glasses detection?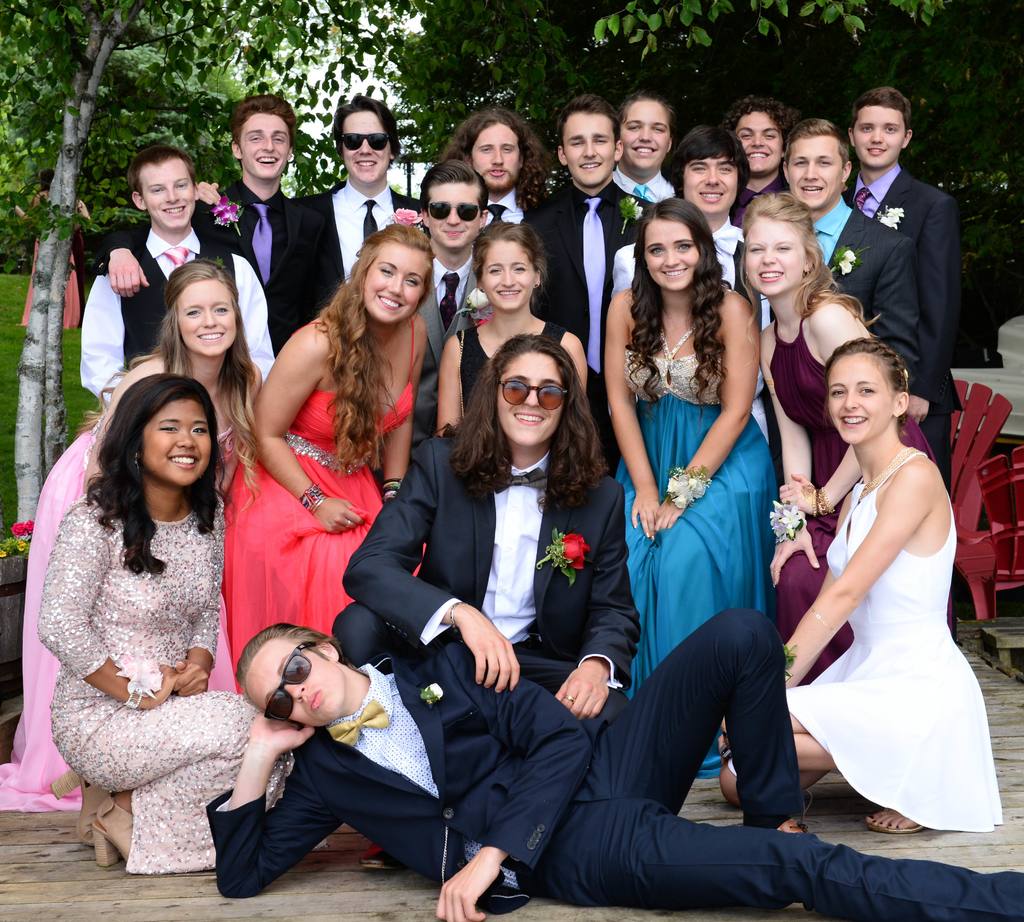
491 373 568 421
